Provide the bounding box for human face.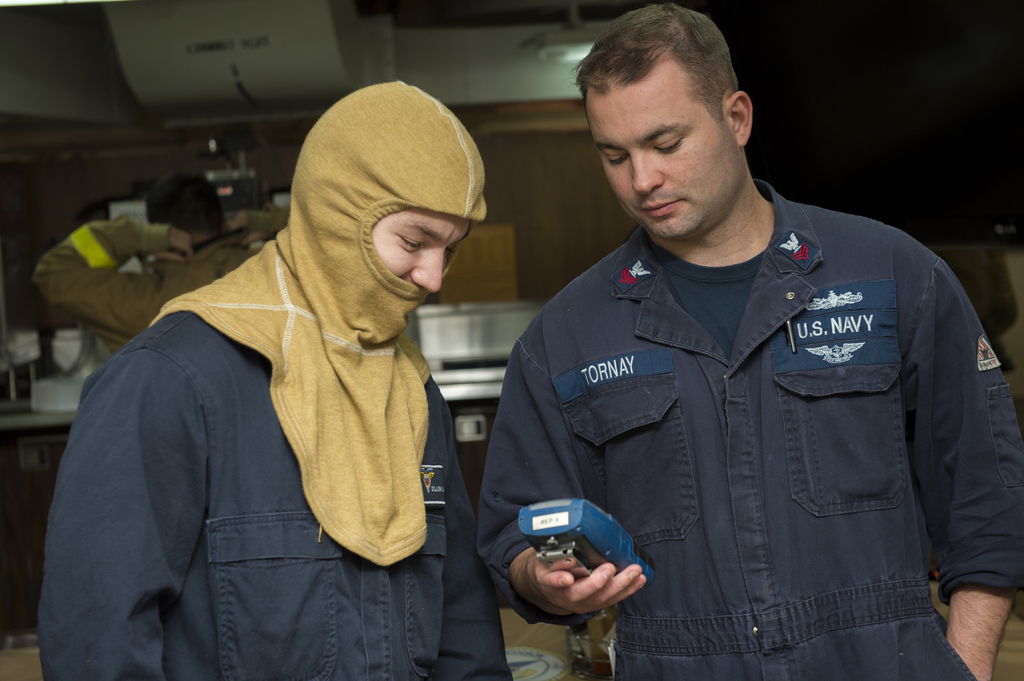
bbox=(588, 68, 738, 234).
